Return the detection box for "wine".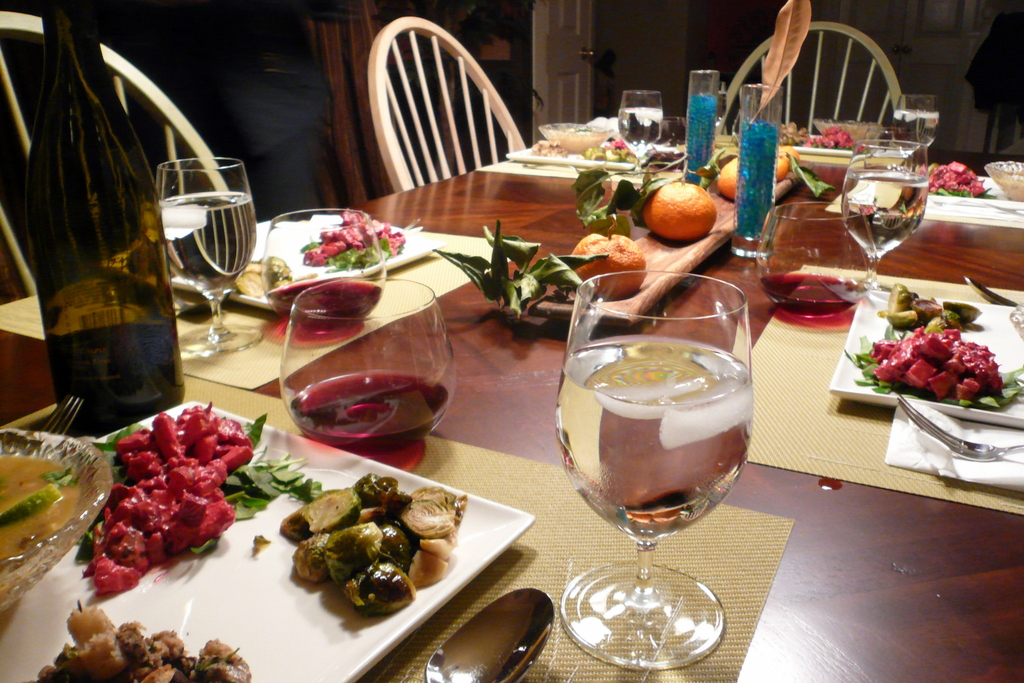
crop(282, 370, 447, 479).
